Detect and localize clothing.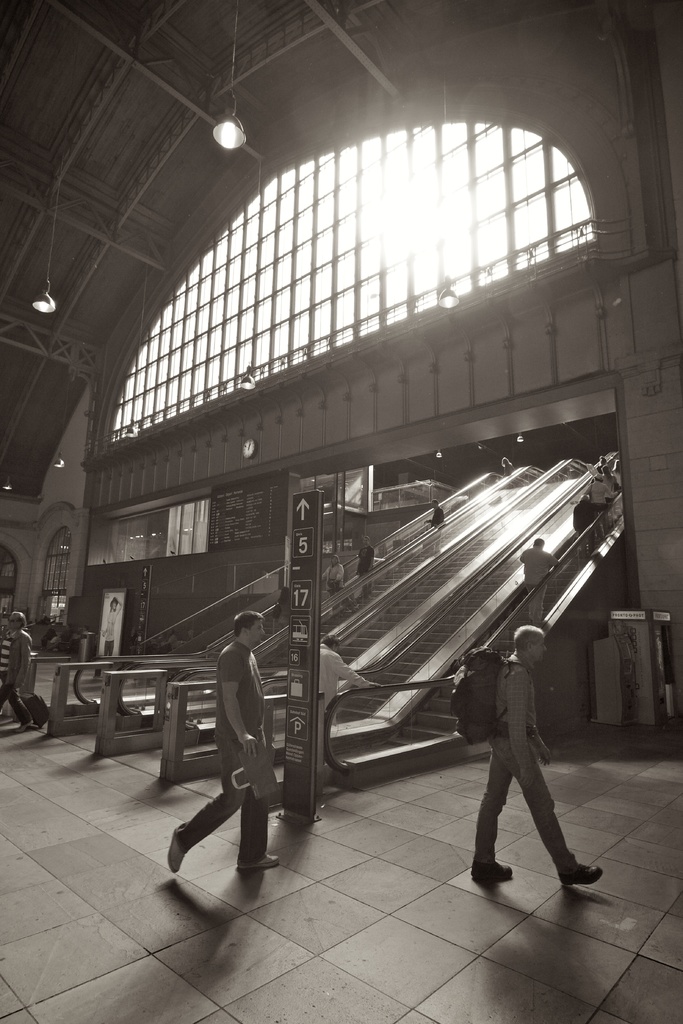
Localized at (0,621,34,726).
